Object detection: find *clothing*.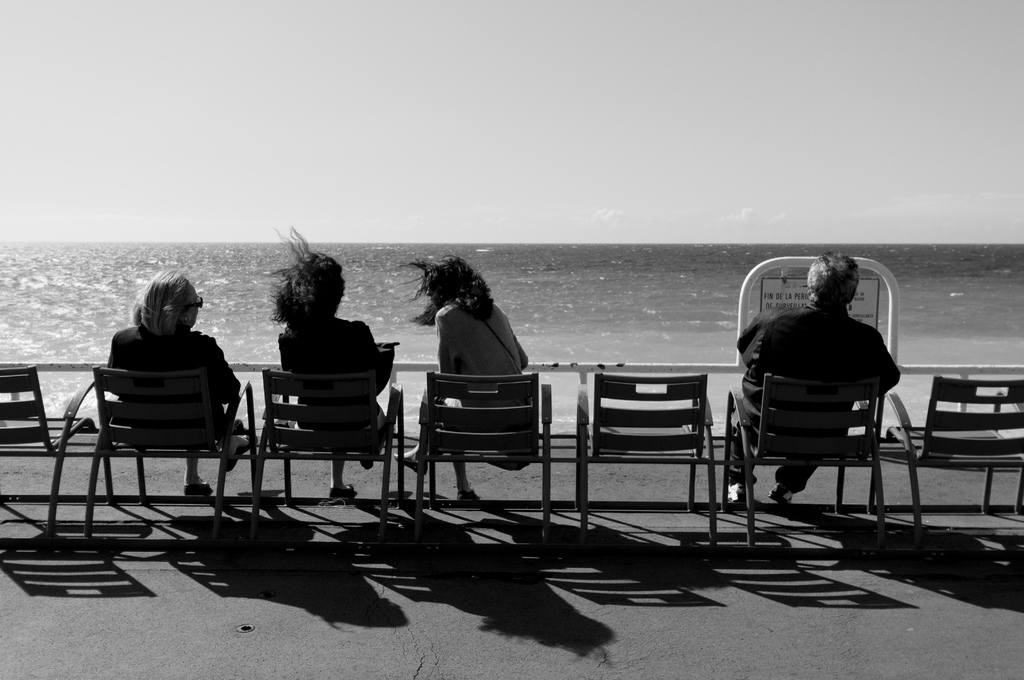
[274, 318, 390, 434].
